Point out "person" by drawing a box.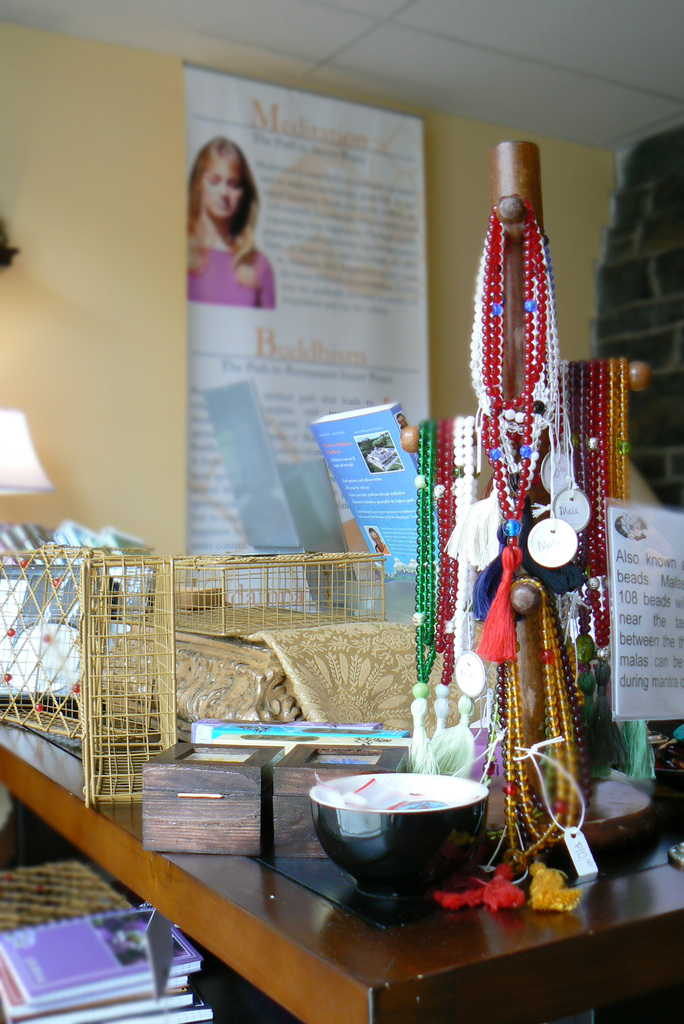
(left=184, top=124, right=294, bottom=326).
